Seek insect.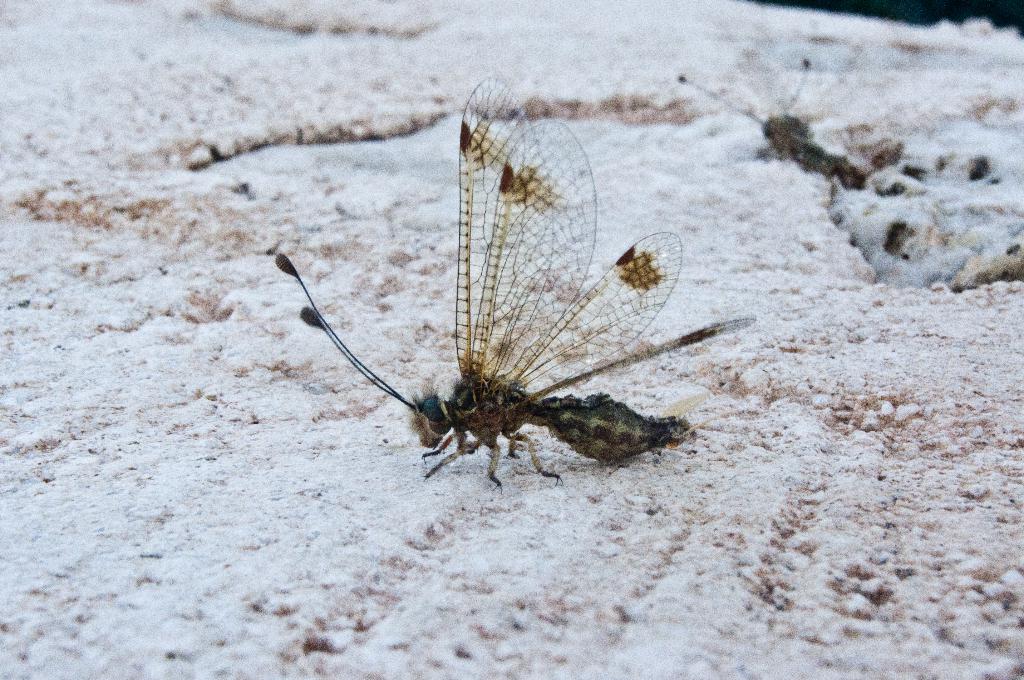
<region>274, 77, 758, 488</region>.
